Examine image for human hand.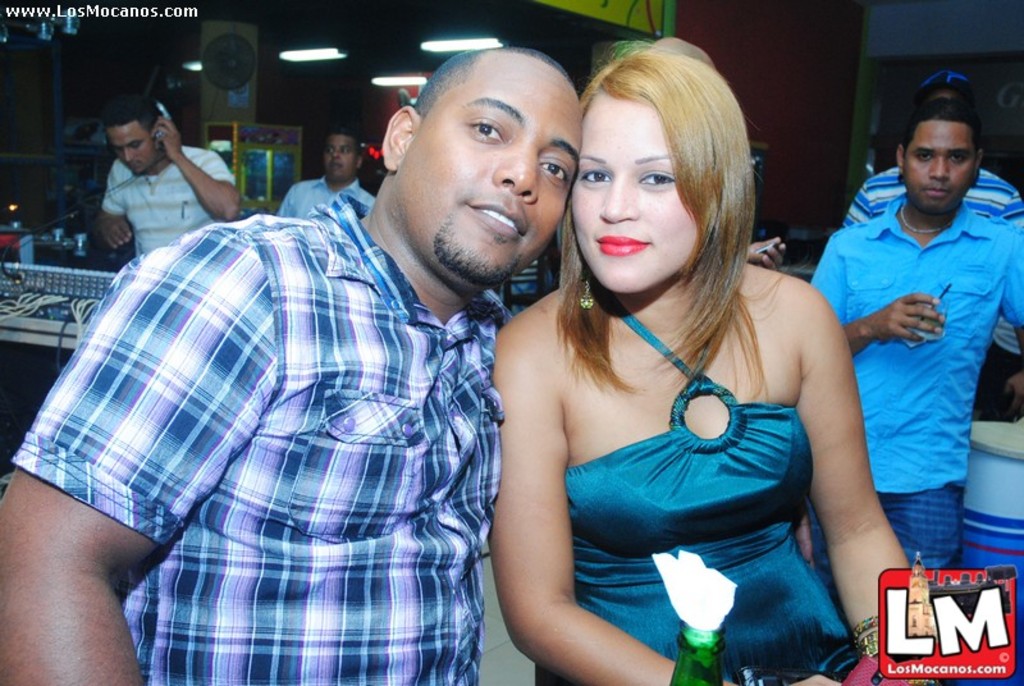
Examination result: [left=746, top=233, right=792, bottom=273].
